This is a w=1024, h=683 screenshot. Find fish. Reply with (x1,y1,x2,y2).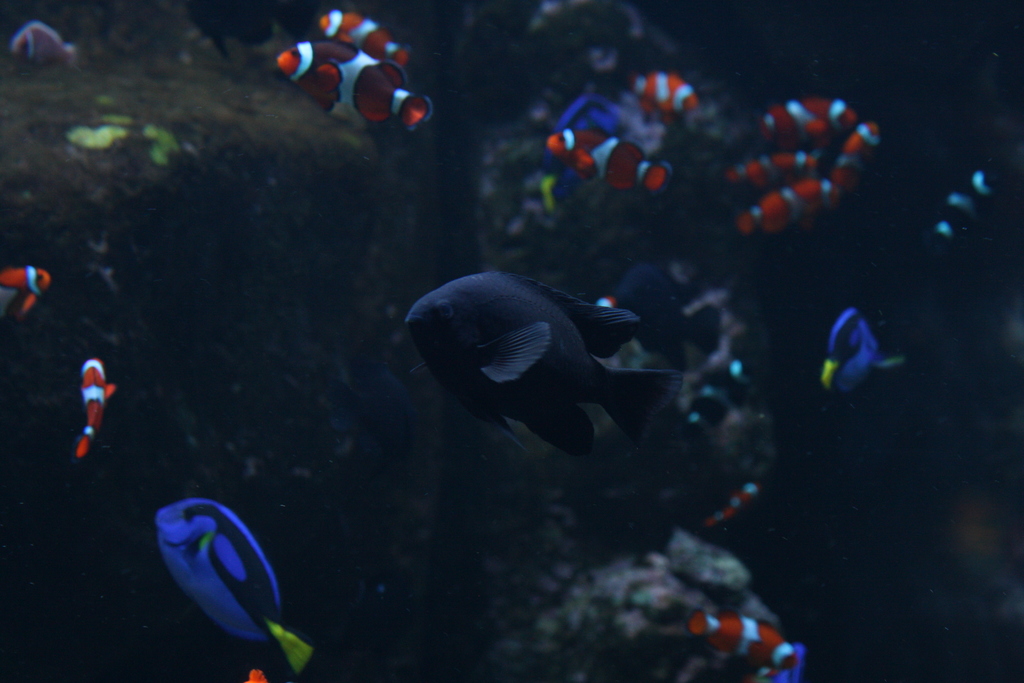
(634,69,699,115).
